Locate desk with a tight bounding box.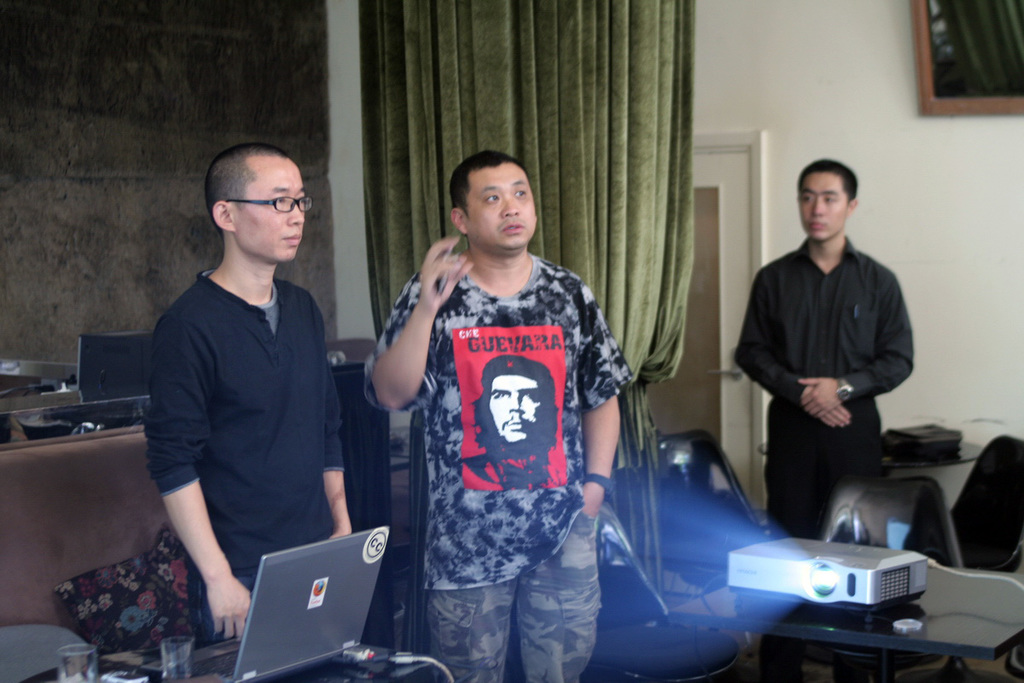
[x1=670, y1=563, x2=1023, y2=682].
